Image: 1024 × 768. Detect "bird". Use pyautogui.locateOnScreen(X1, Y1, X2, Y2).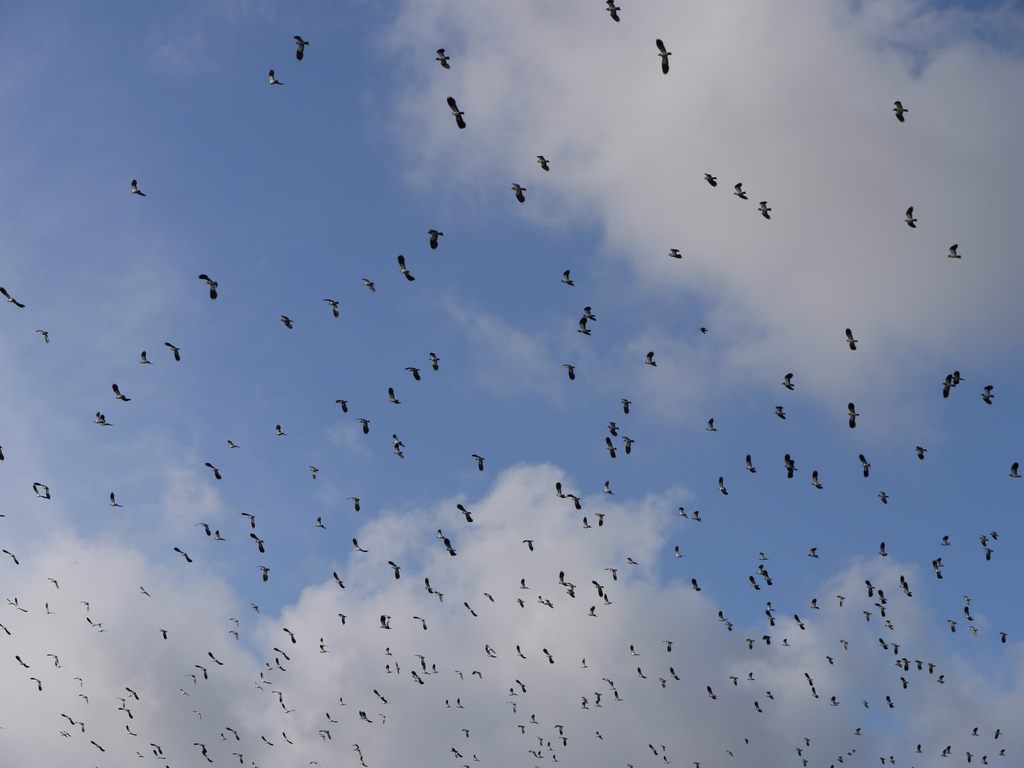
pyautogui.locateOnScreen(891, 99, 908, 125).
